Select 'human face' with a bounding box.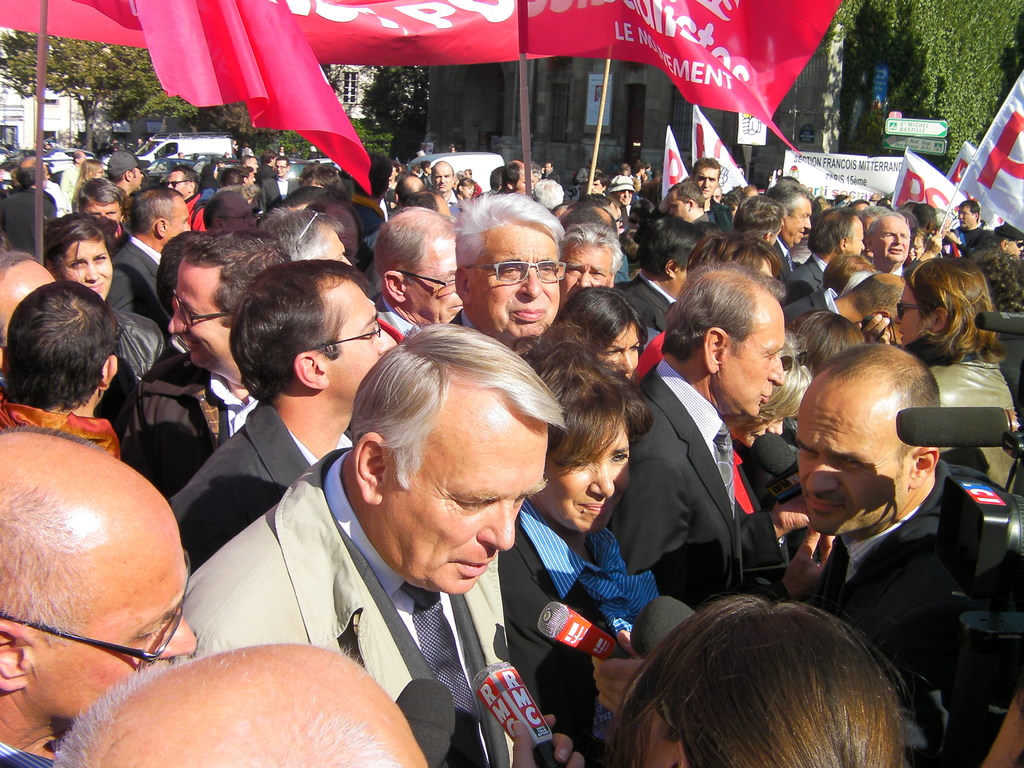
pyautogui.locateOnScreen(62, 230, 111, 294).
